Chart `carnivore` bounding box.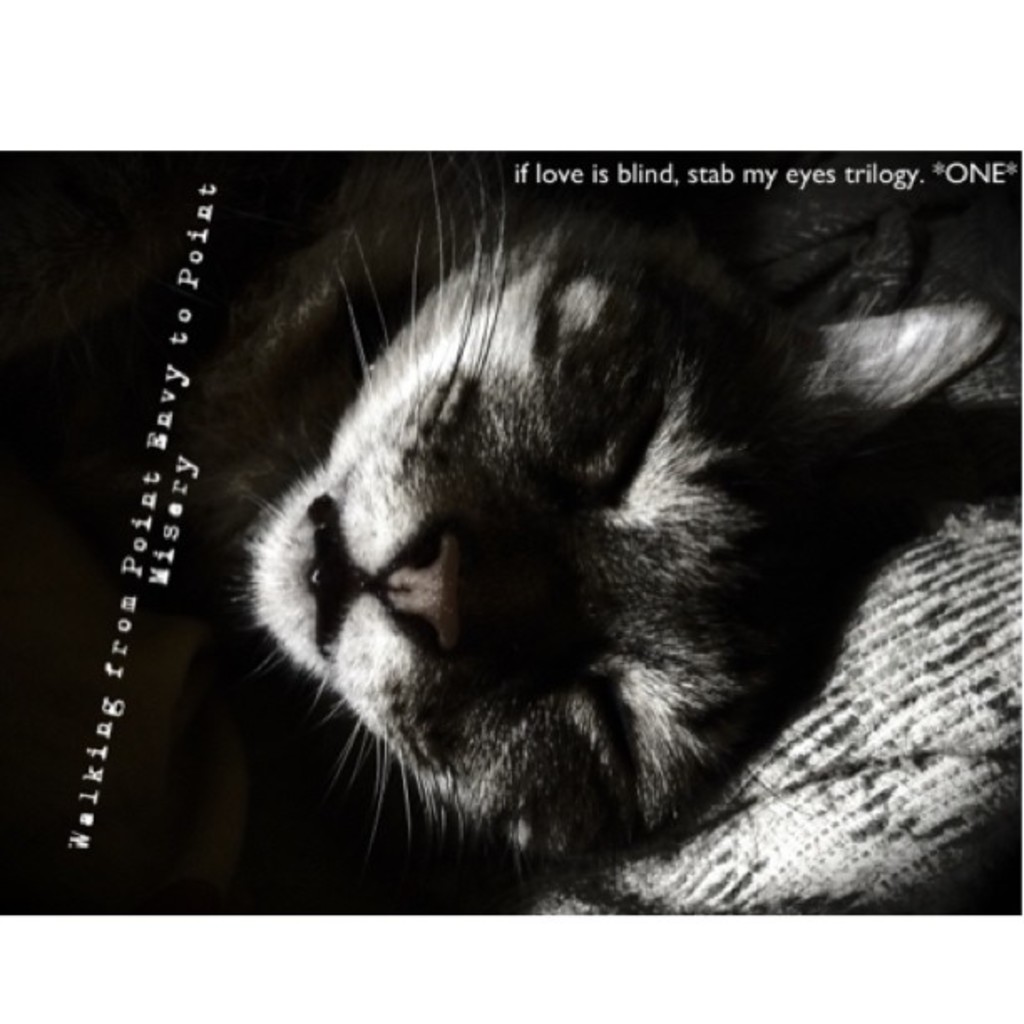
Charted: bbox(204, 167, 1023, 899).
